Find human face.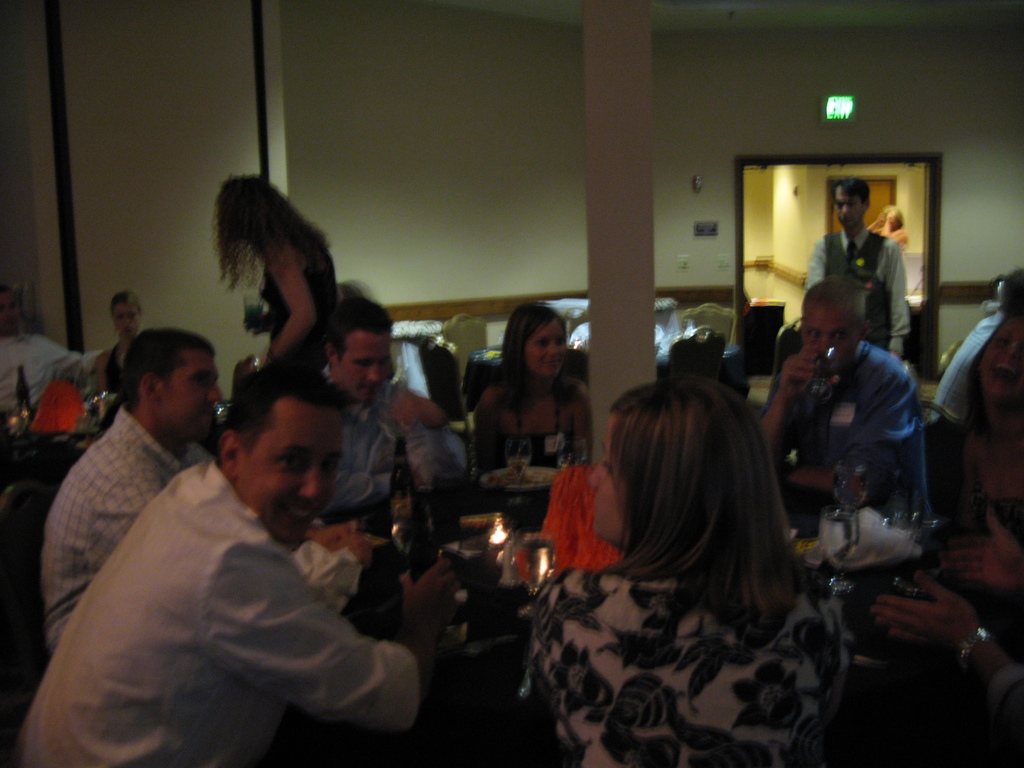
BBox(837, 189, 863, 223).
